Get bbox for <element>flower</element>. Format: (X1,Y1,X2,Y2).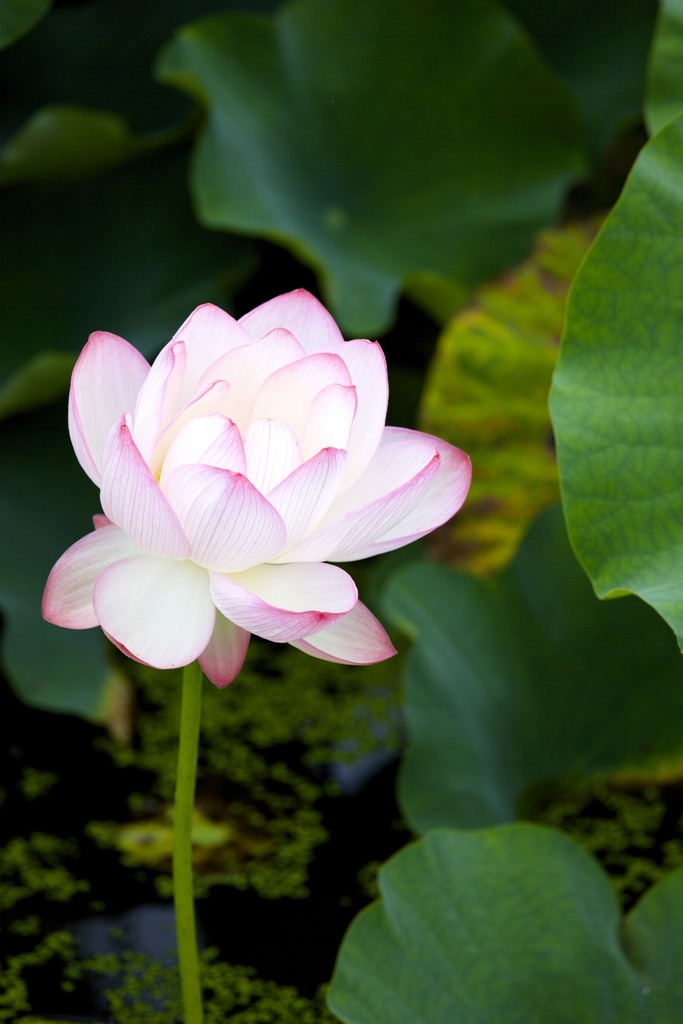
(47,289,472,699).
